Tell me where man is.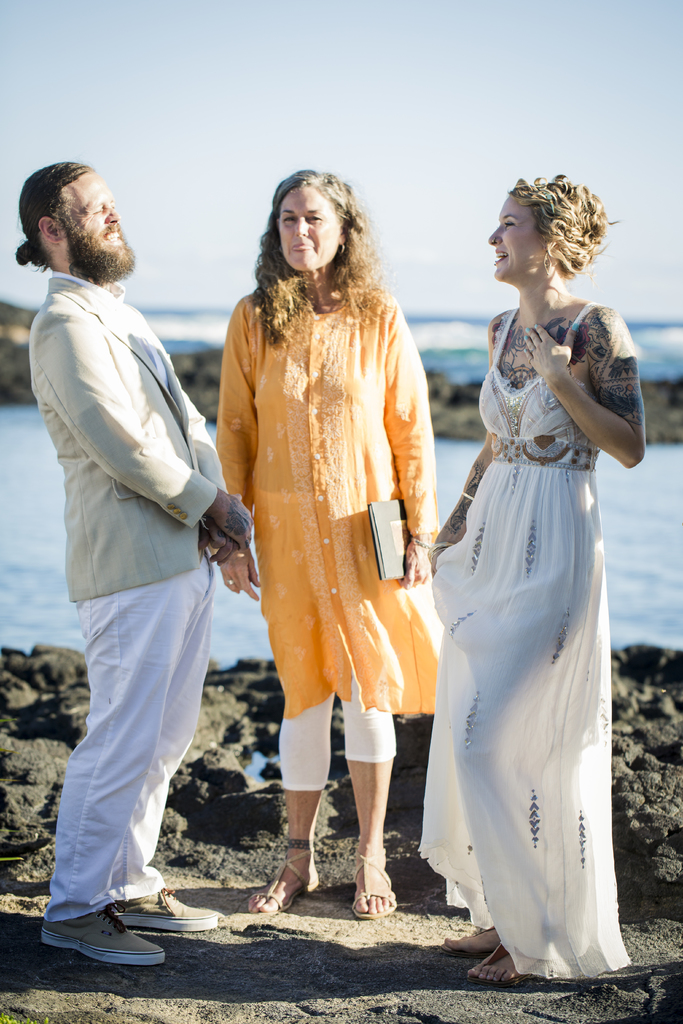
man is at bbox=[35, 161, 248, 972].
